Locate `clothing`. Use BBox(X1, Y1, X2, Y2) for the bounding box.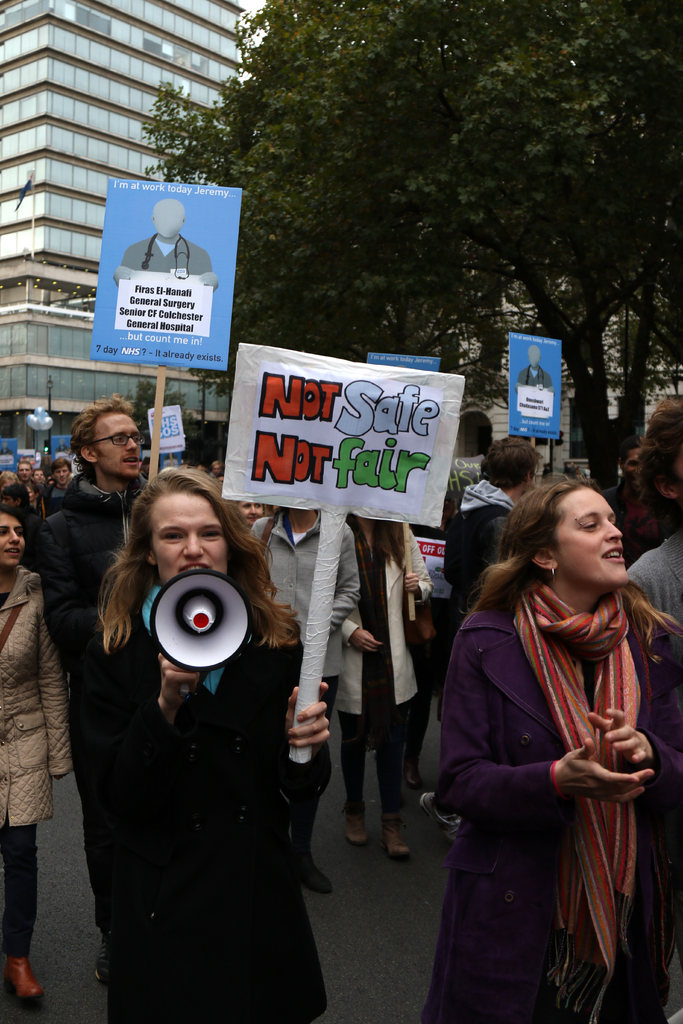
BBox(435, 477, 523, 666).
